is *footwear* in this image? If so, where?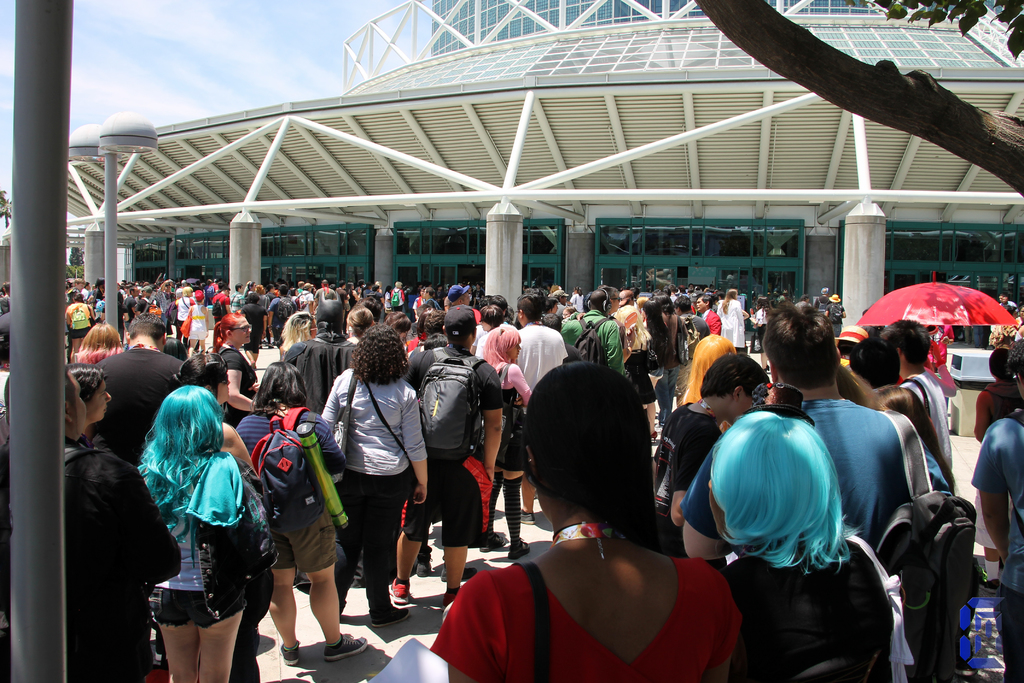
Yes, at [x1=482, y1=531, x2=508, y2=553].
